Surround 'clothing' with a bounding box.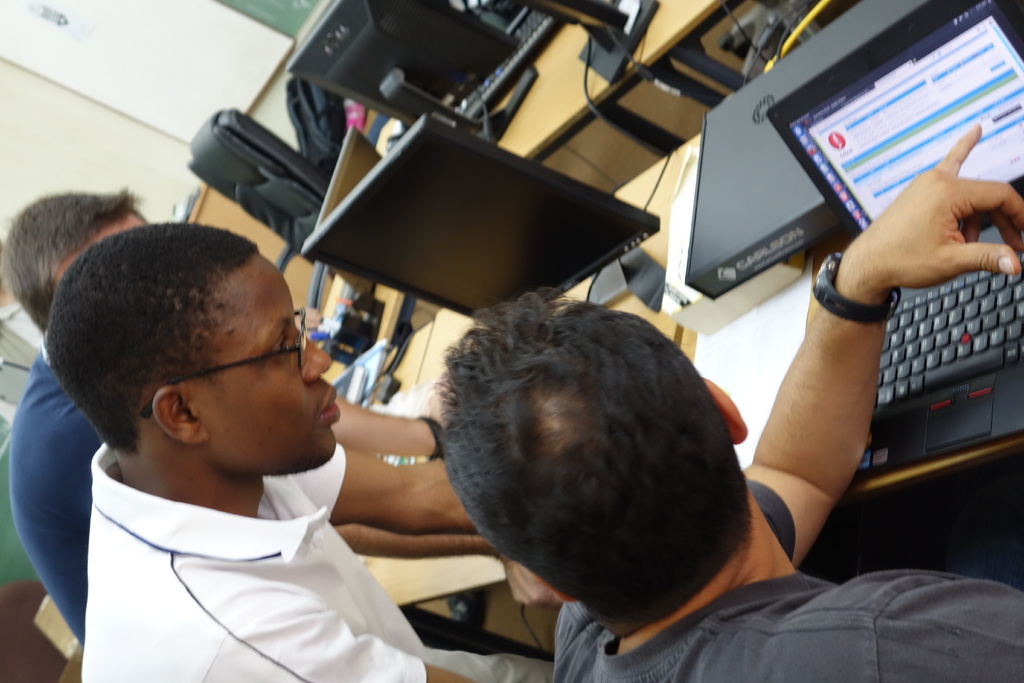
detection(8, 328, 105, 642).
